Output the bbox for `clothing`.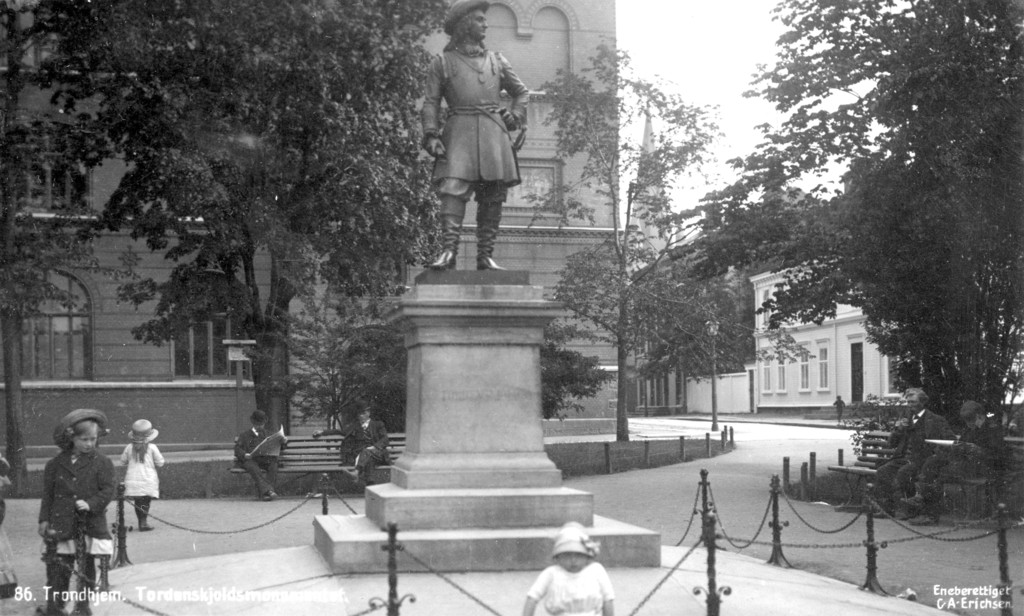
27, 446, 119, 615.
